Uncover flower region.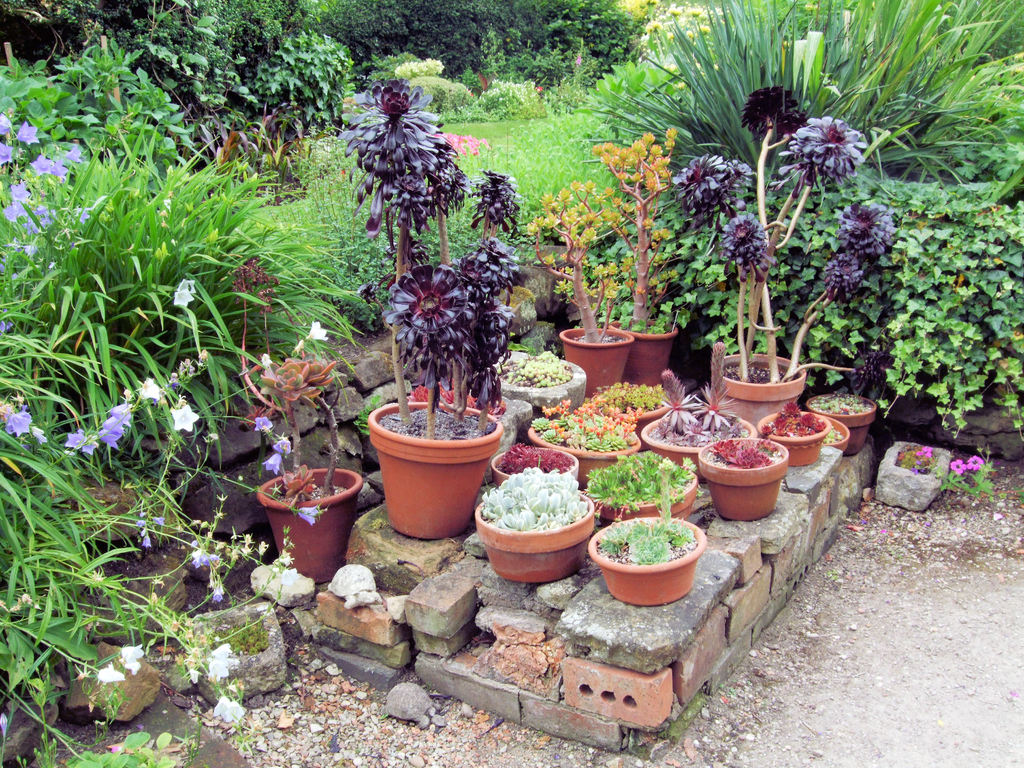
Uncovered: 119 642 141 678.
